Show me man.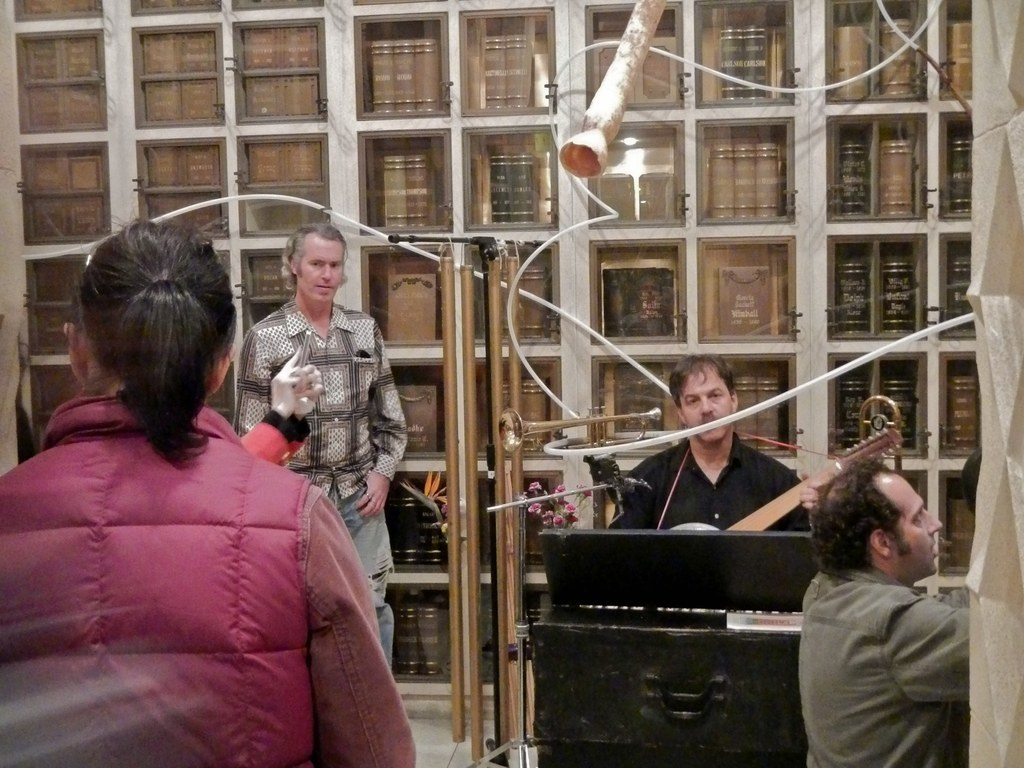
man is here: [608,348,822,532].
